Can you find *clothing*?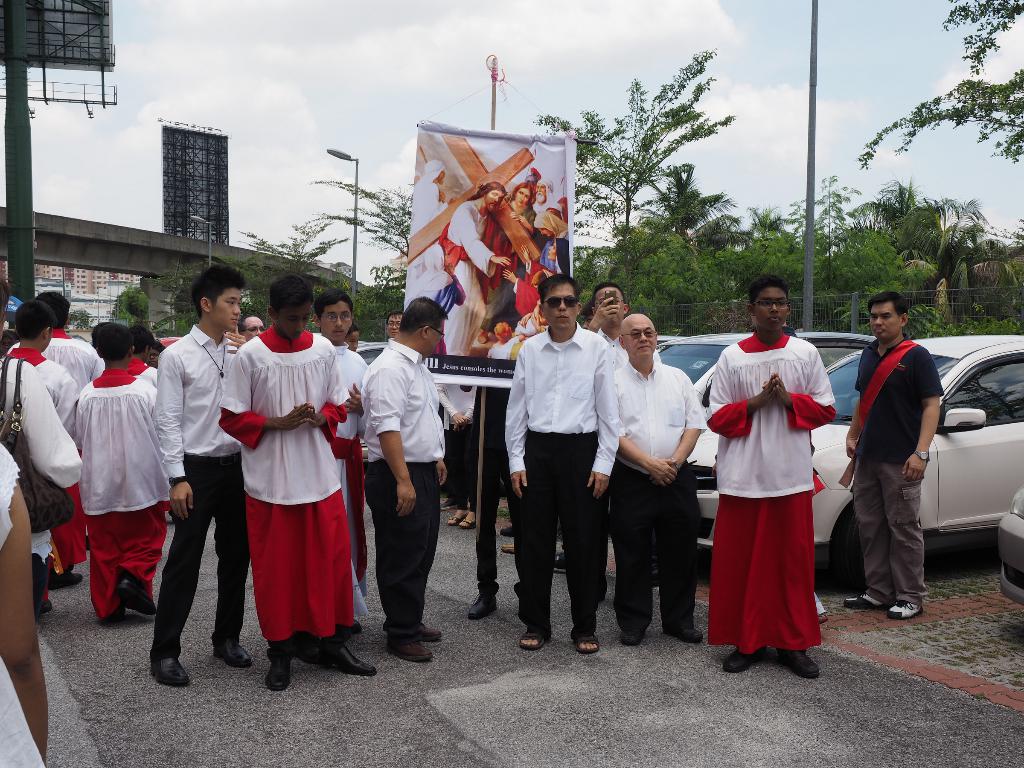
Yes, bounding box: pyautogui.locateOnScreen(502, 323, 621, 635).
